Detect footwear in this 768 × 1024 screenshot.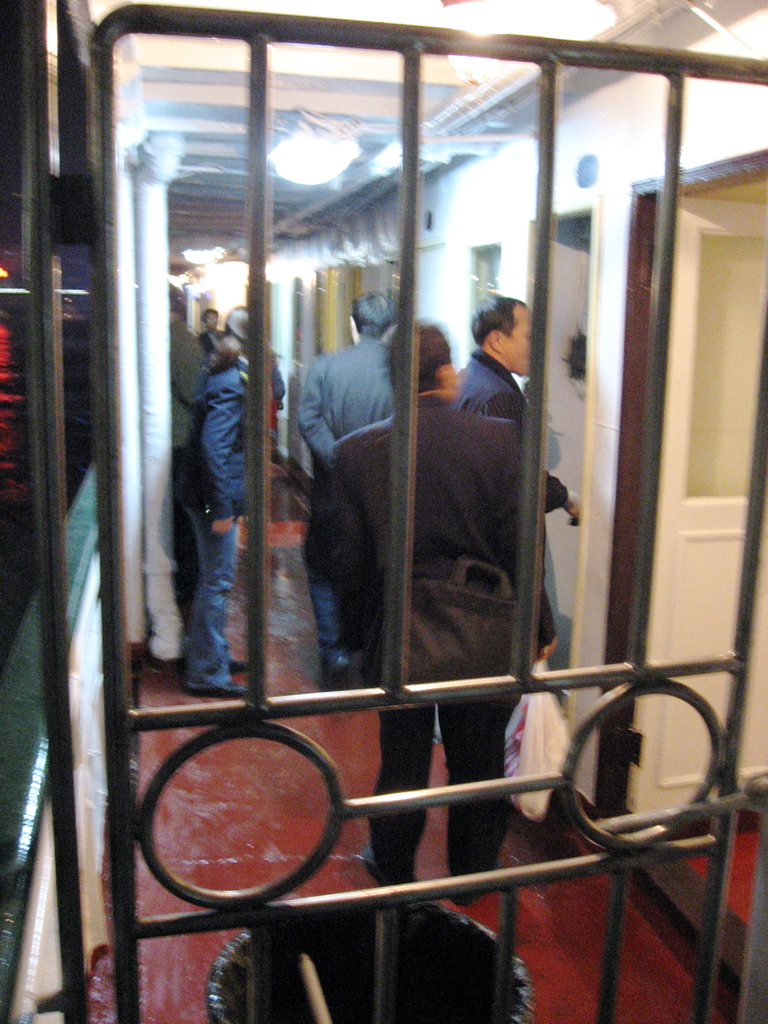
Detection: left=230, top=659, right=250, bottom=676.
